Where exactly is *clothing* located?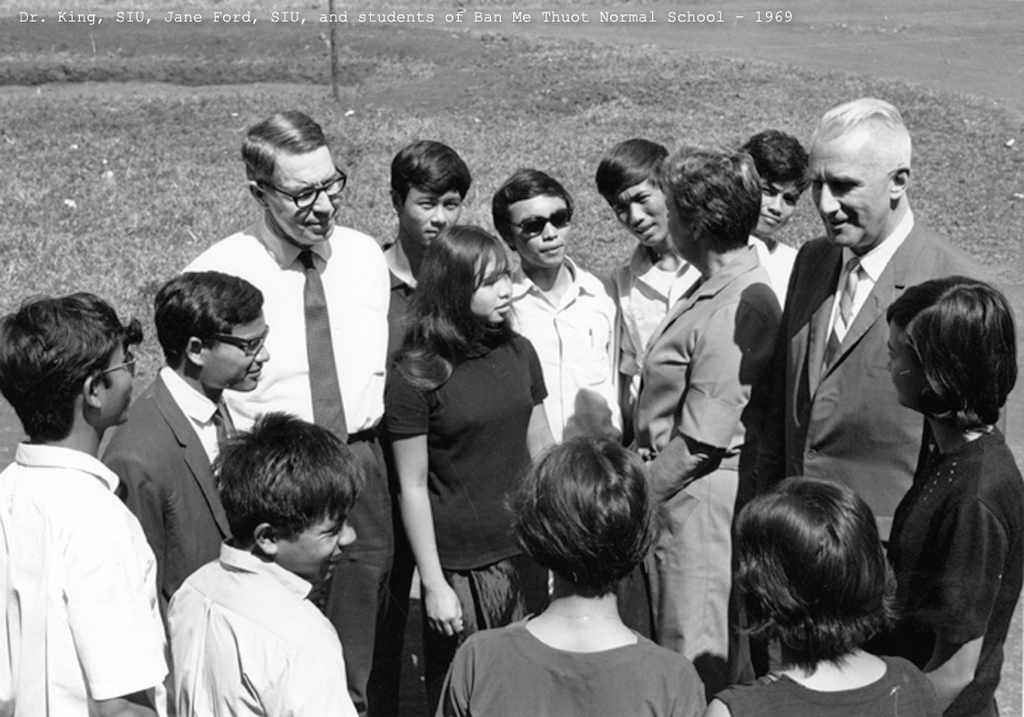
Its bounding box is bbox=[767, 235, 805, 307].
